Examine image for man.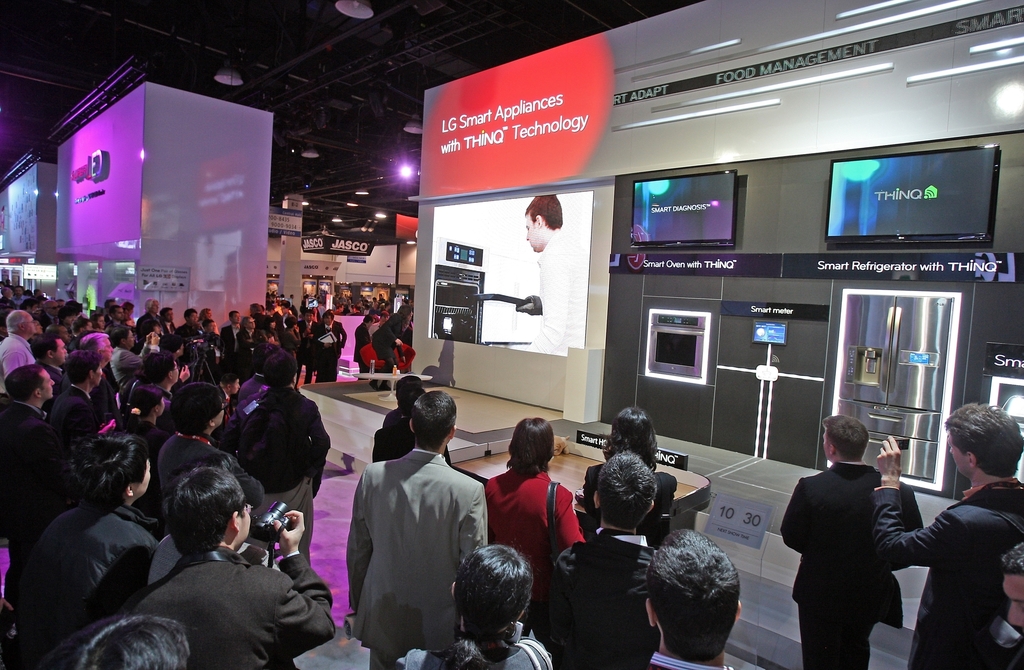
Examination result: (left=527, top=193, right=588, bottom=354).
